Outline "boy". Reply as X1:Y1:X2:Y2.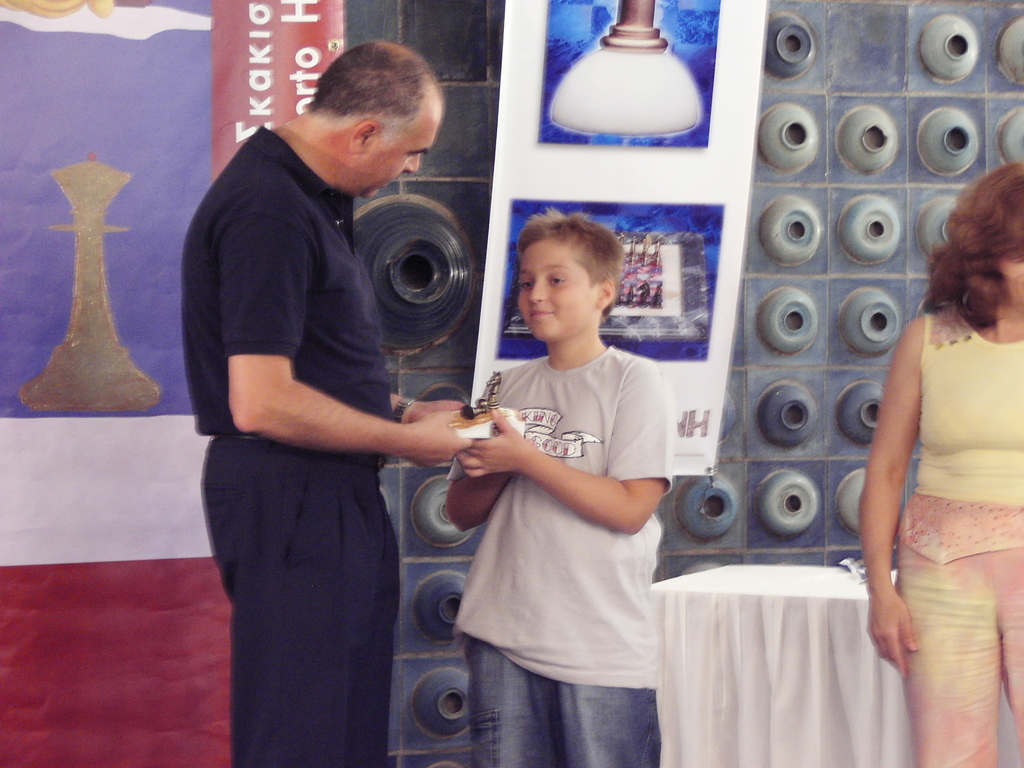
429:196:687:748.
